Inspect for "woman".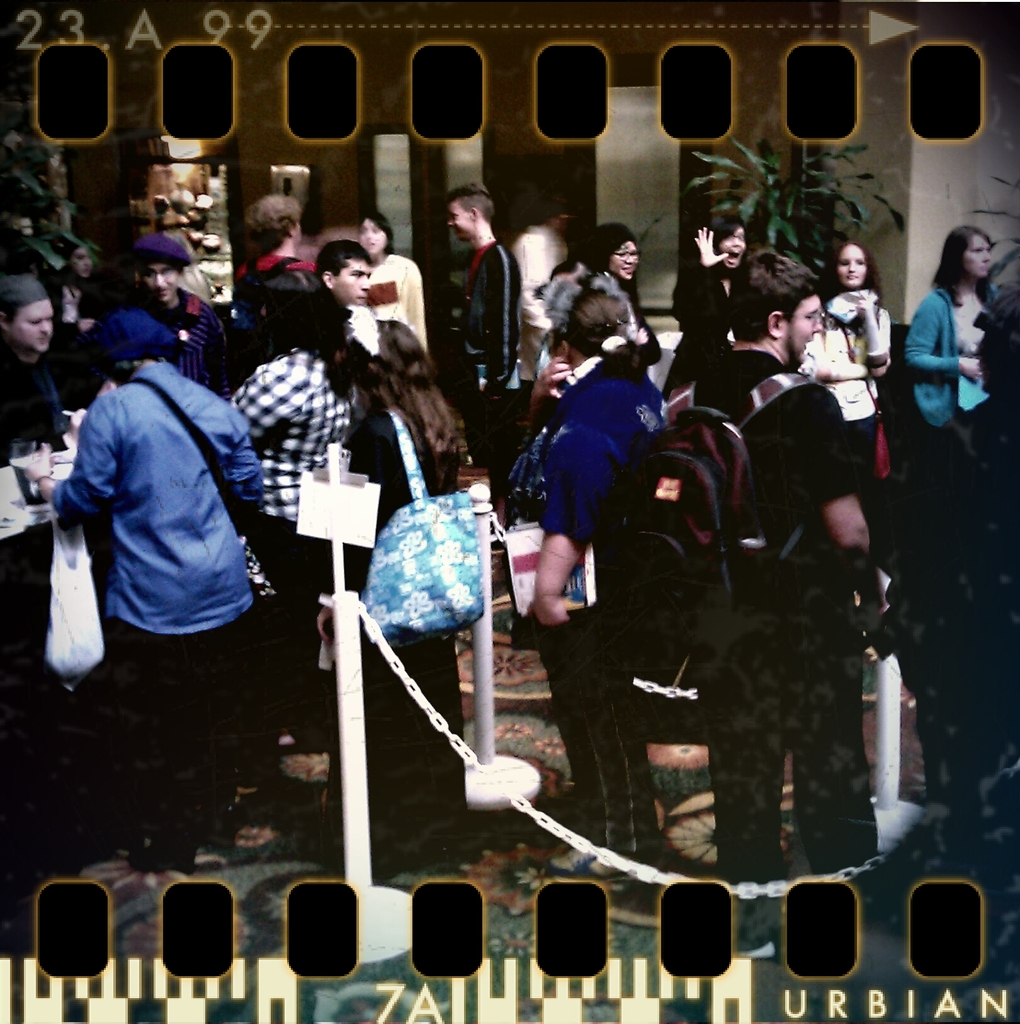
Inspection: [left=665, top=211, right=751, bottom=404].
